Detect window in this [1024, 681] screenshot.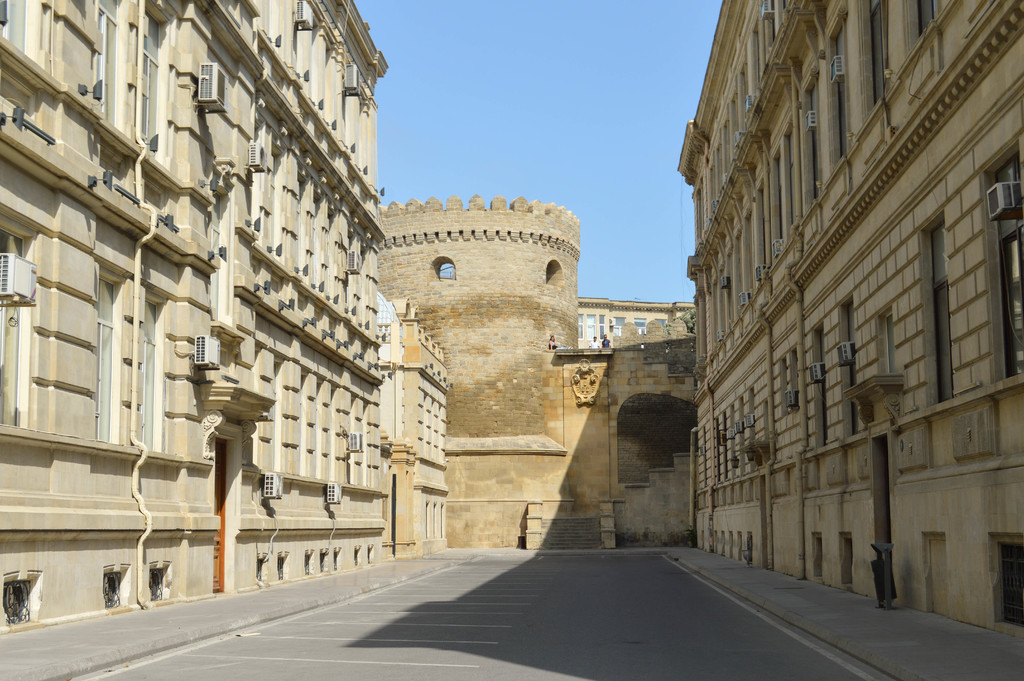
Detection: region(753, 176, 768, 270).
